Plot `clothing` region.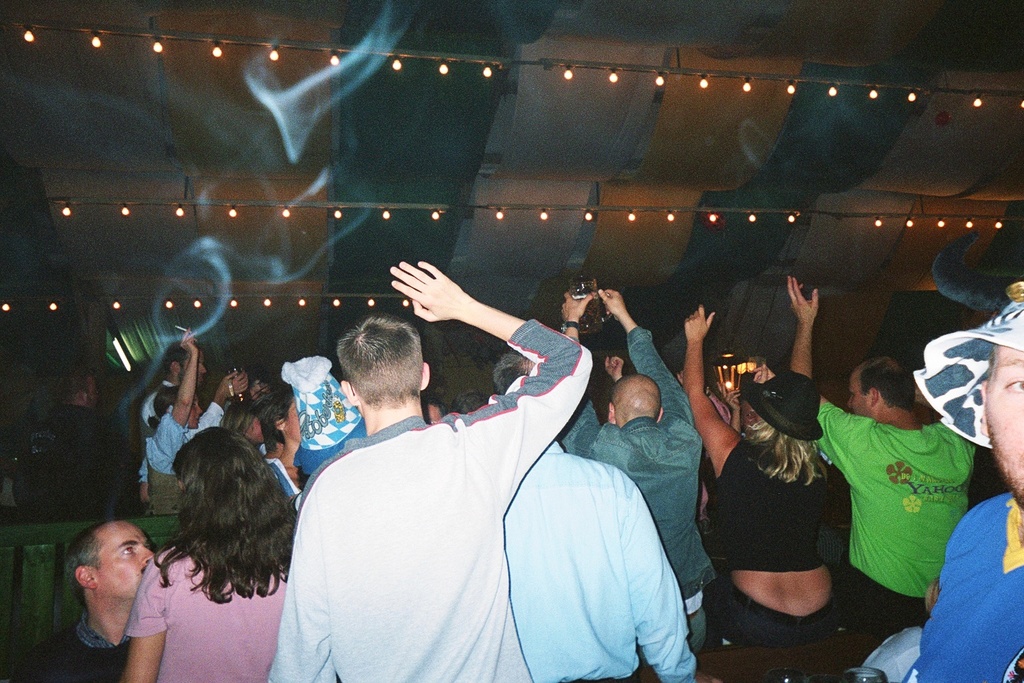
Plotted at x1=124, y1=545, x2=293, y2=682.
